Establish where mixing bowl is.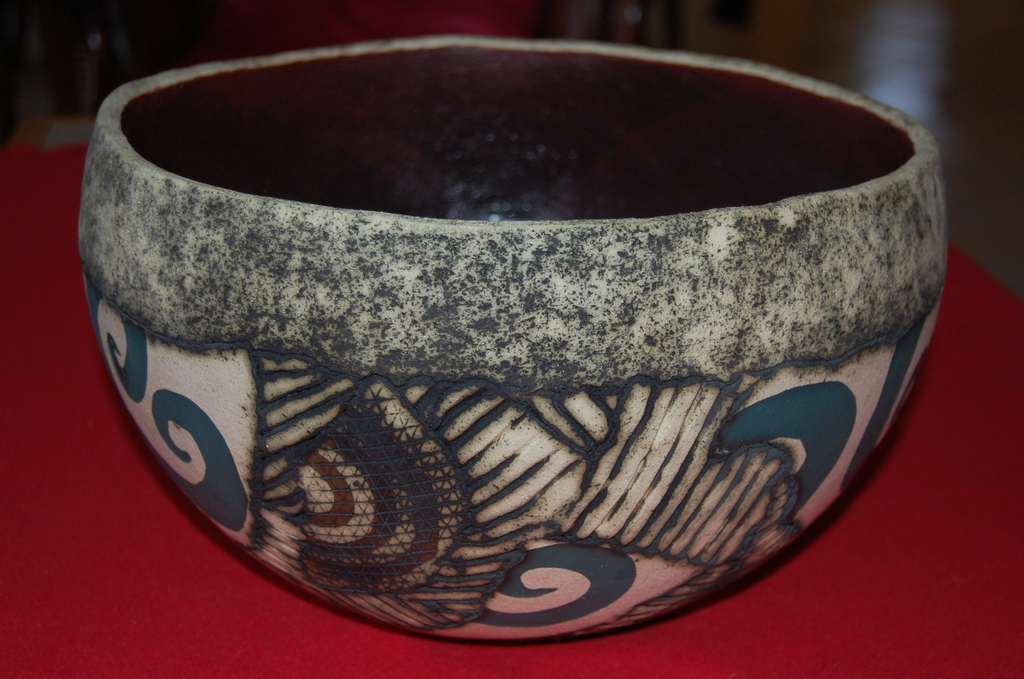
Established at l=74, t=33, r=946, b=645.
